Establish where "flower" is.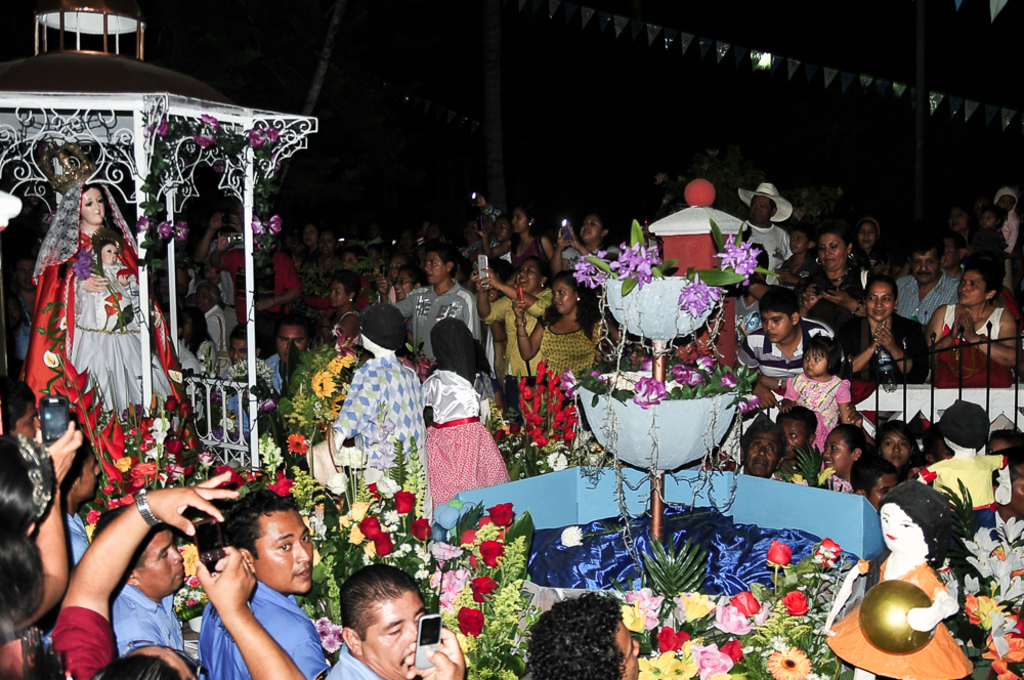
Established at rect(483, 500, 514, 526).
